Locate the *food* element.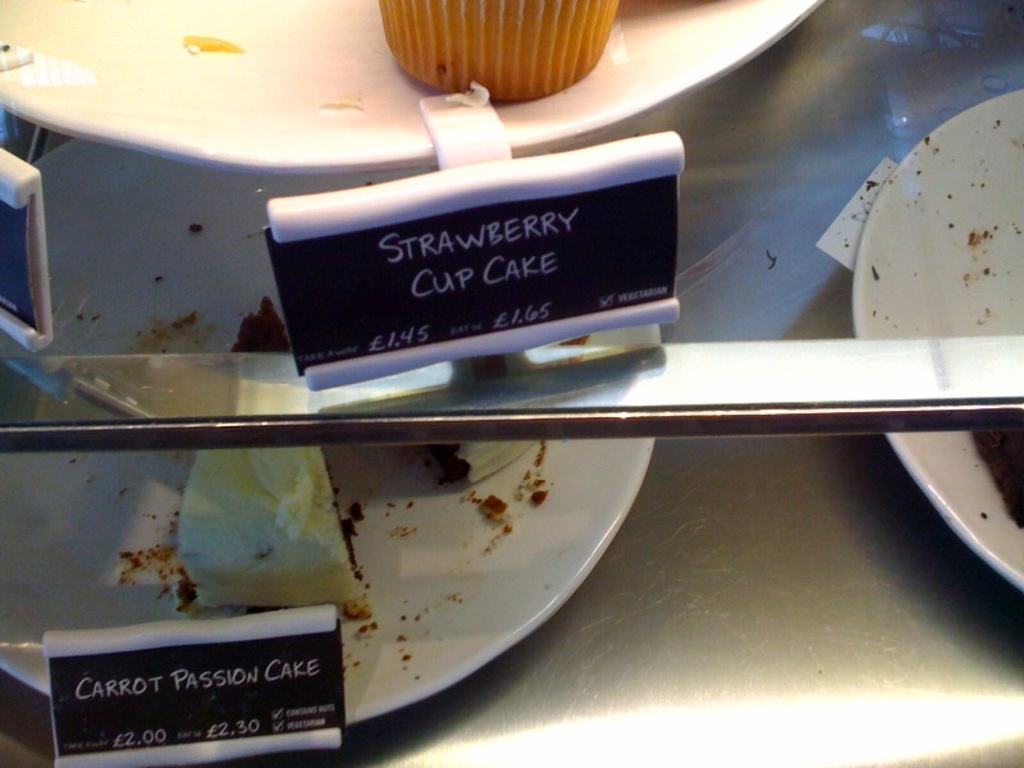
Element bbox: 195 449 360 596.
